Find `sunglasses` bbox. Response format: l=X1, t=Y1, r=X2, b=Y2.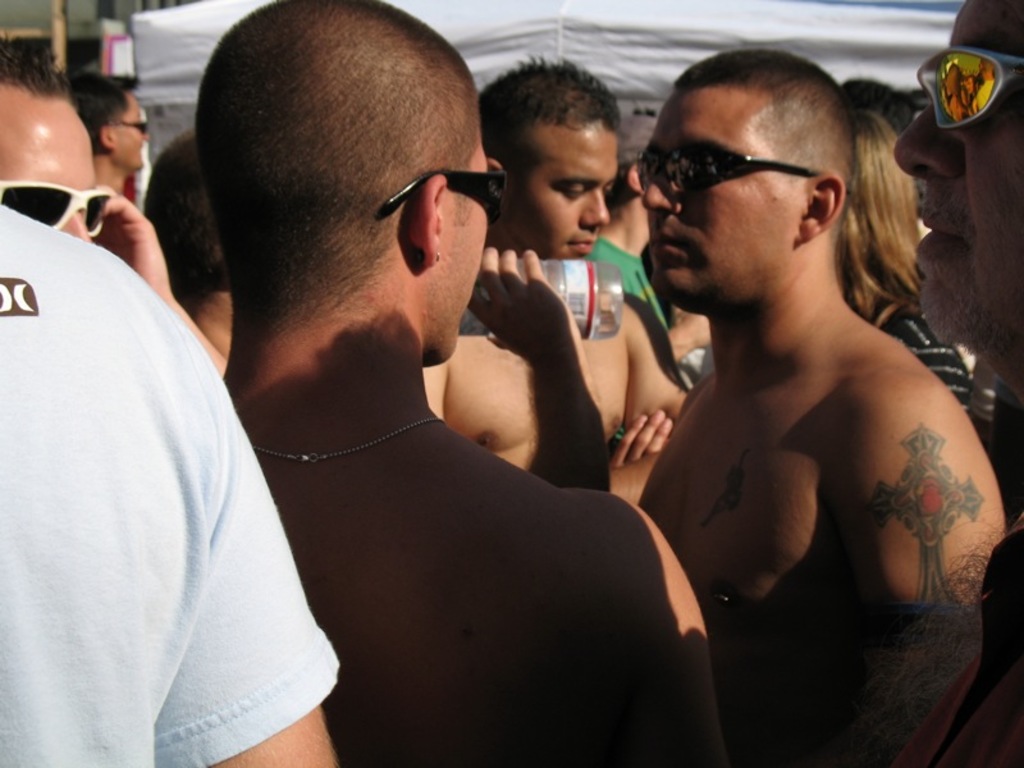
l=113, t=119, r=146, b=134.
